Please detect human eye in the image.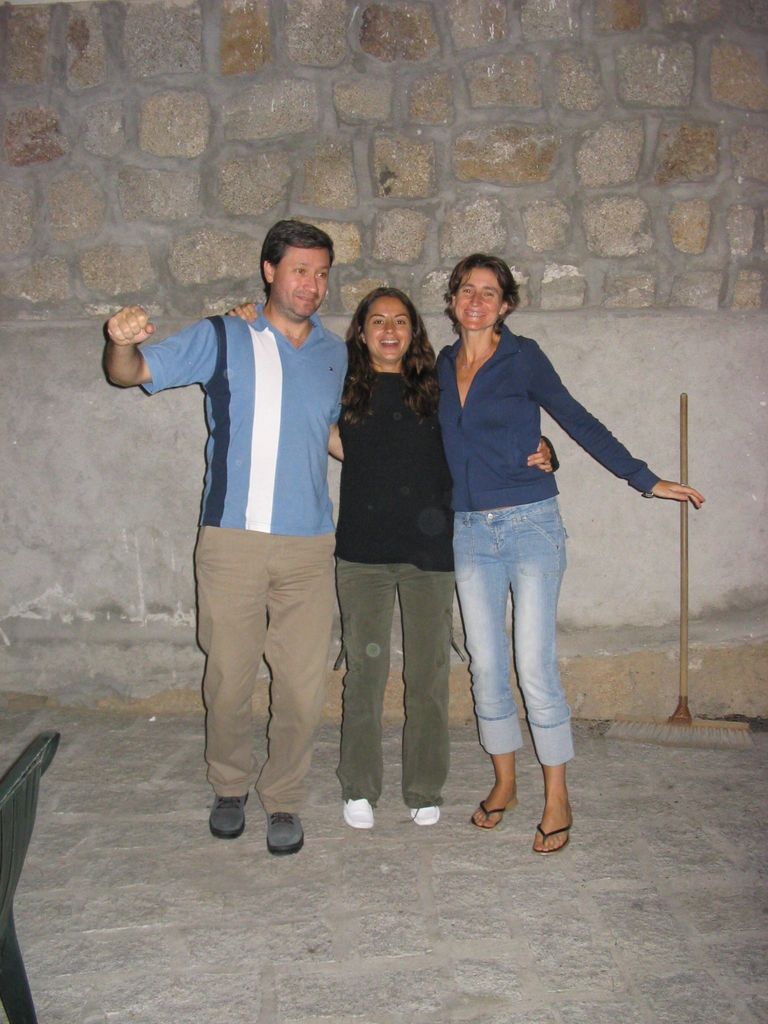
x1=396, y1=317, x2=408, y2=328.
